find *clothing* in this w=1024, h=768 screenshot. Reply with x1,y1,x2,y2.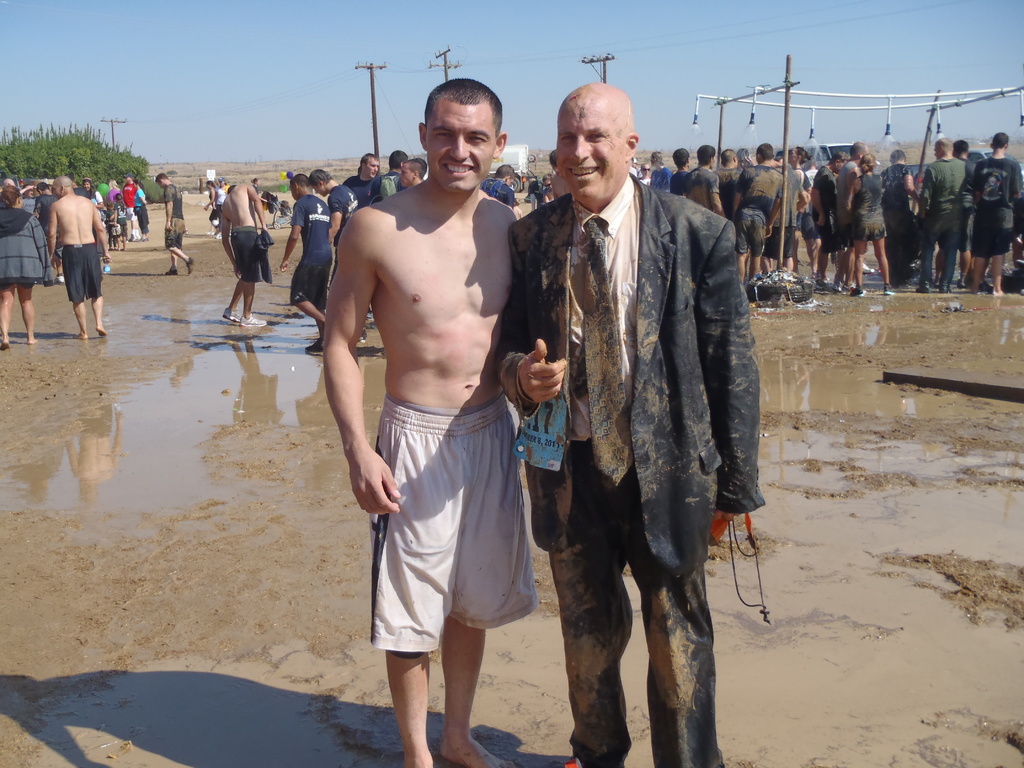
286,193,332,312.
